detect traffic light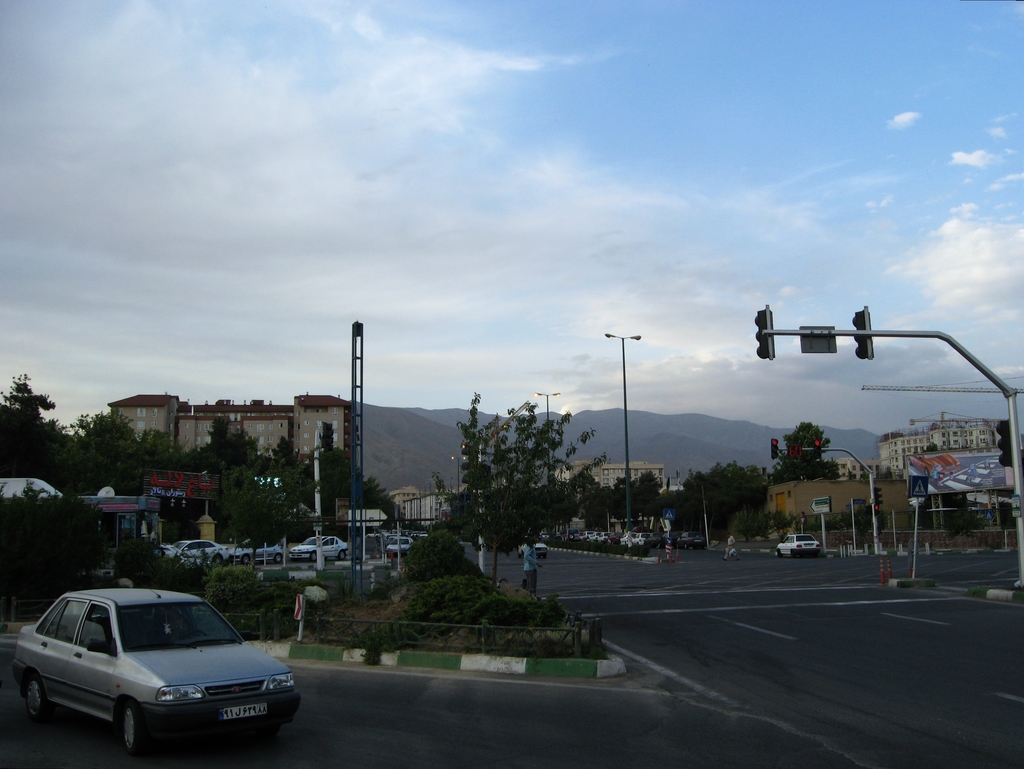
{"x1": 755, "y1": 302, "x2": 776, "y2": 360}
